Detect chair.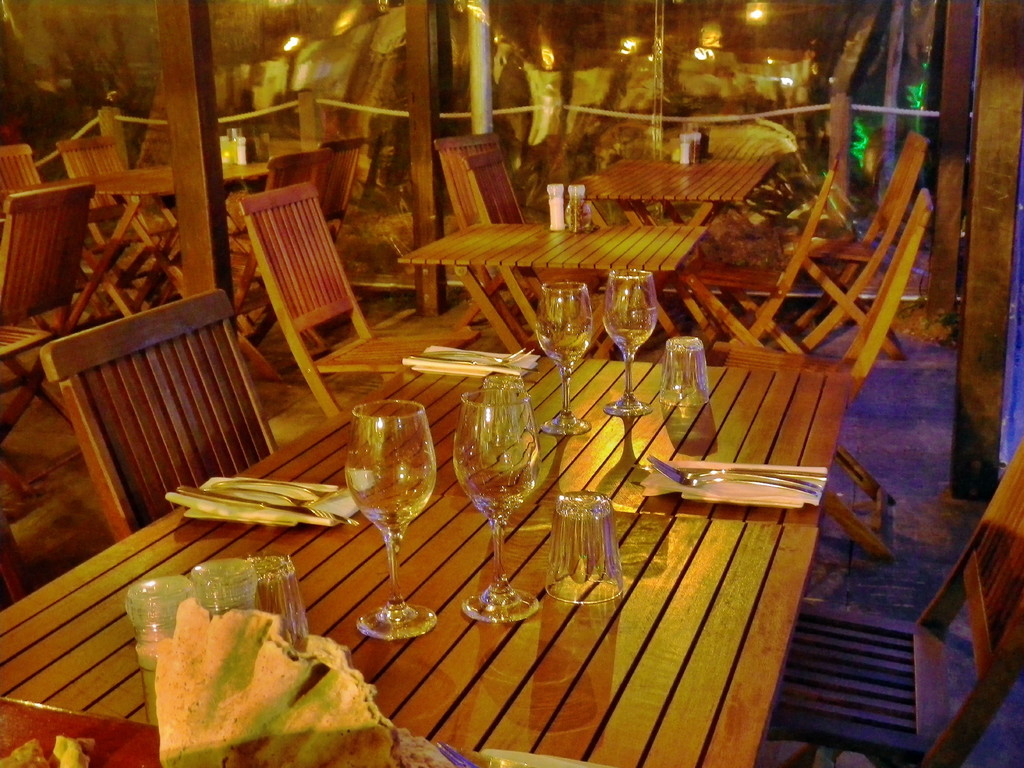
Detected at 227,148,332,321.
